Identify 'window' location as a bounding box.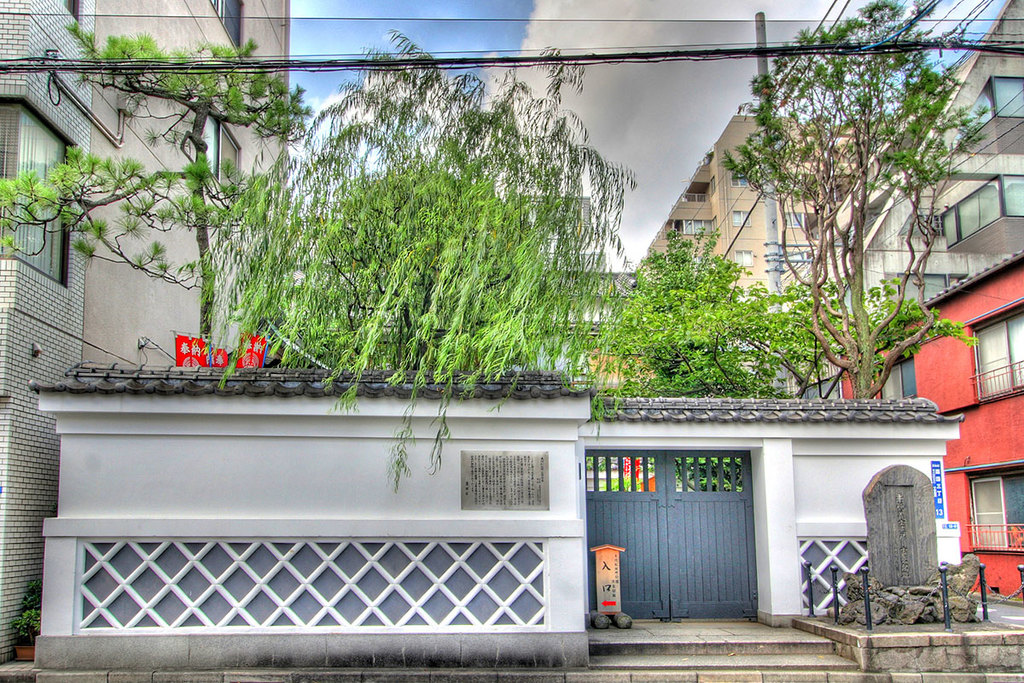
locate(967, 479, 1006, 557).
